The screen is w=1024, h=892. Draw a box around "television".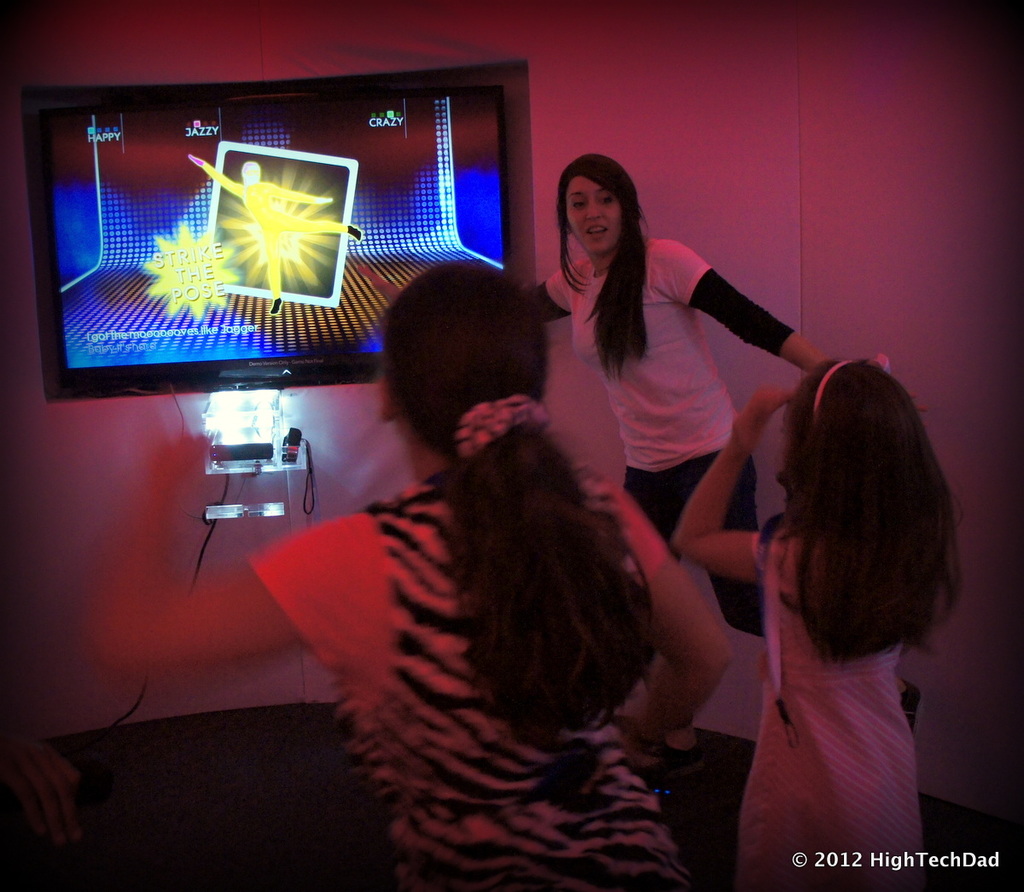
bbox(42, 85, 512, 381).
